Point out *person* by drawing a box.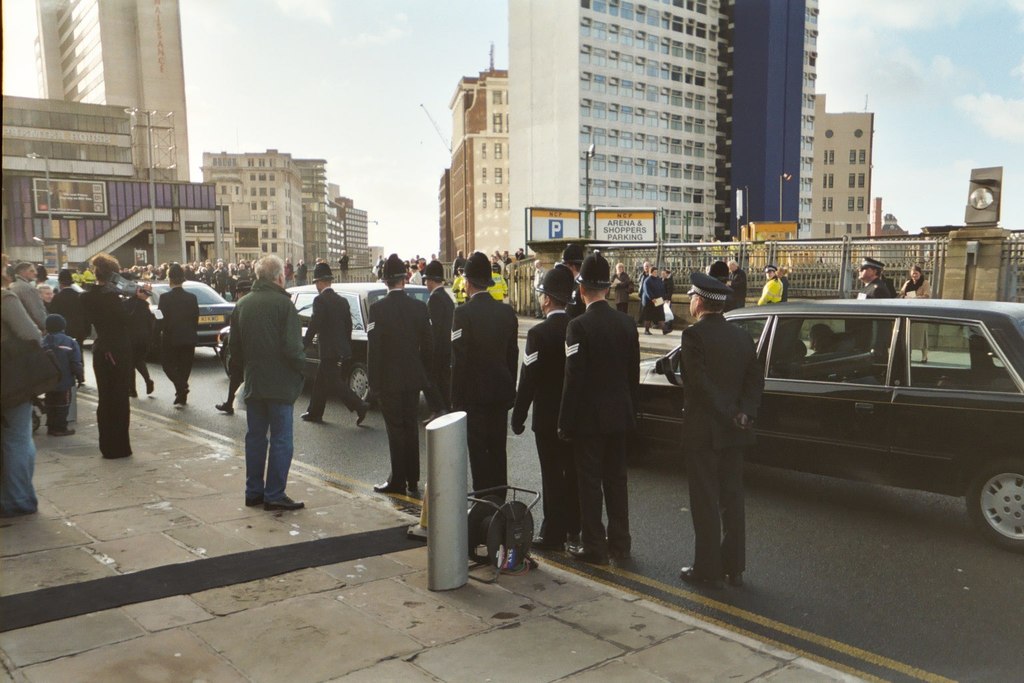
[left=558, top=246, right=641, bottom=567].
